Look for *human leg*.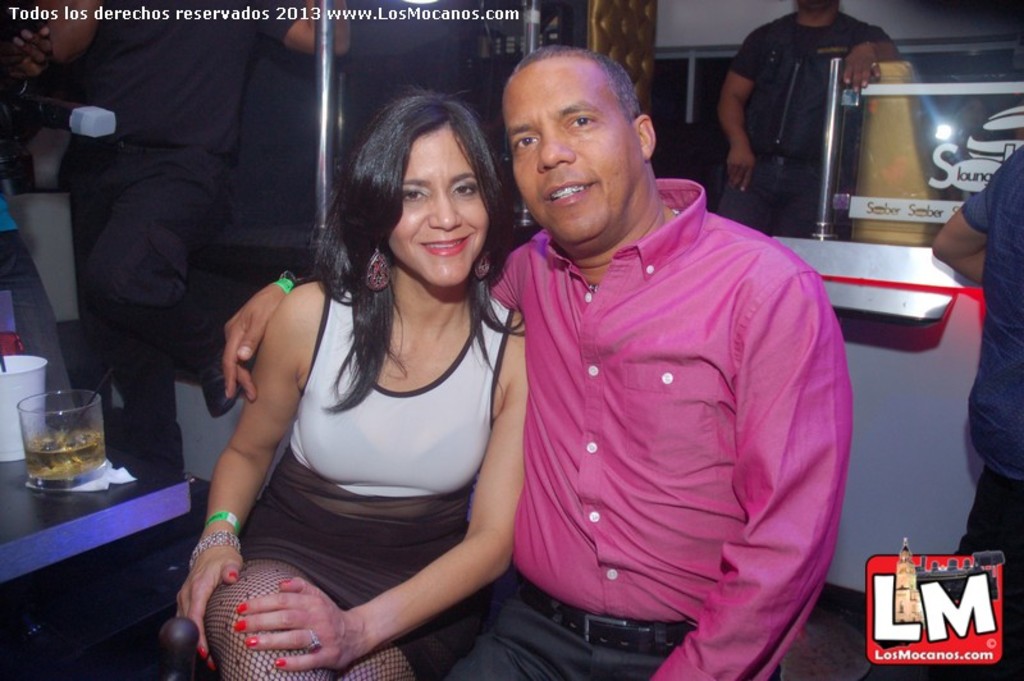
Found: left=337, top=544, right=502, bottom=680.
